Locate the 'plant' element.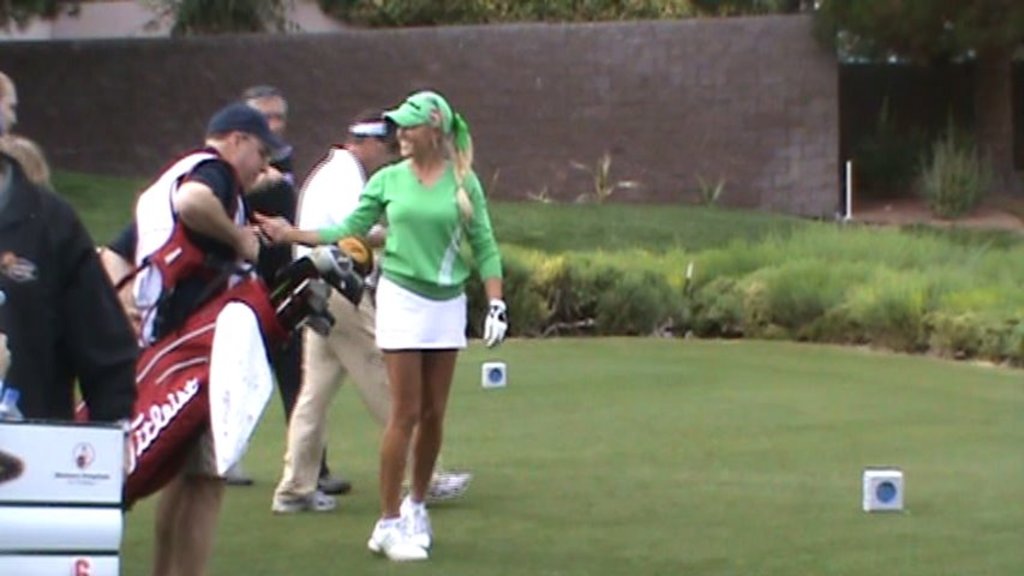
Element bbox: l=691, t=172, r=721, b=209.
